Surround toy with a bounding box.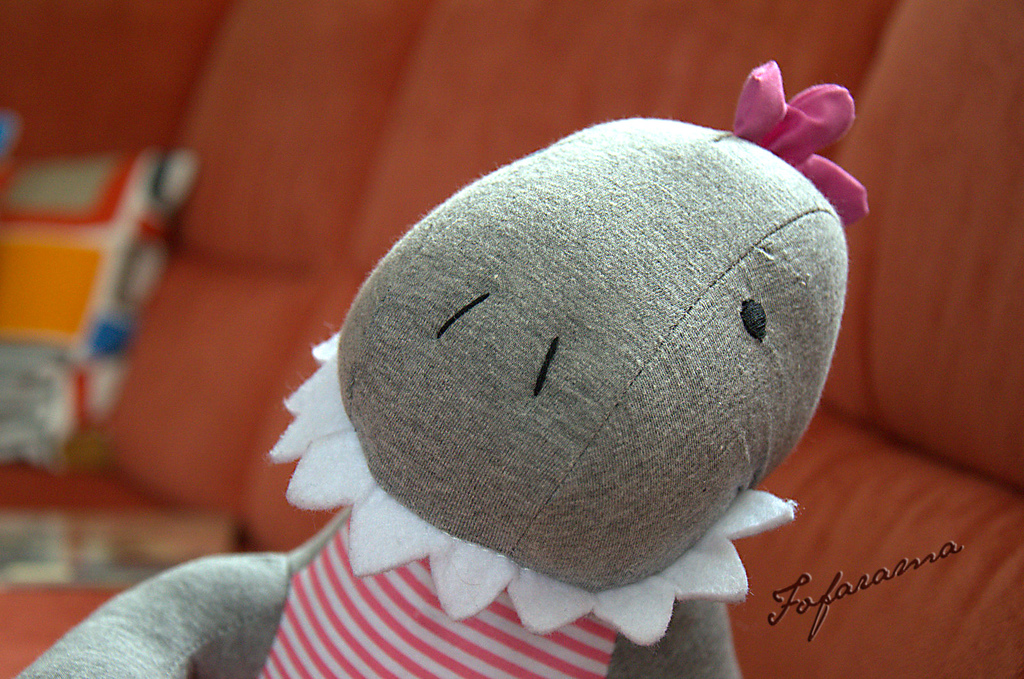
(x1=17, y1=56, x2=883, y2=678).
